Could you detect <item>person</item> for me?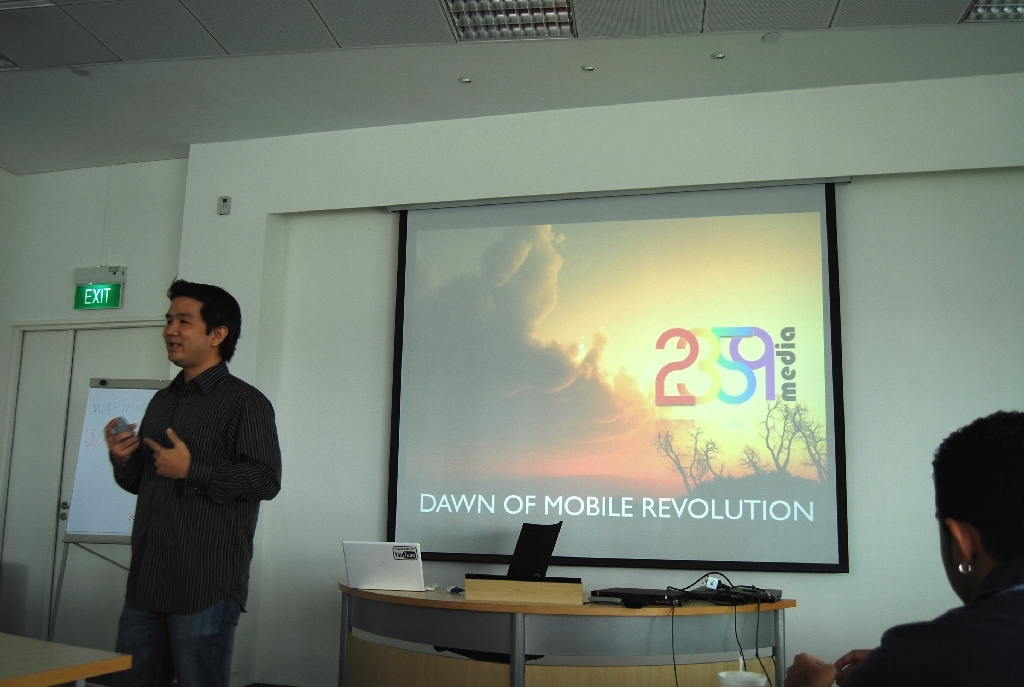
Detection result: x1=105 y1=276 x2=283 y2=686.
